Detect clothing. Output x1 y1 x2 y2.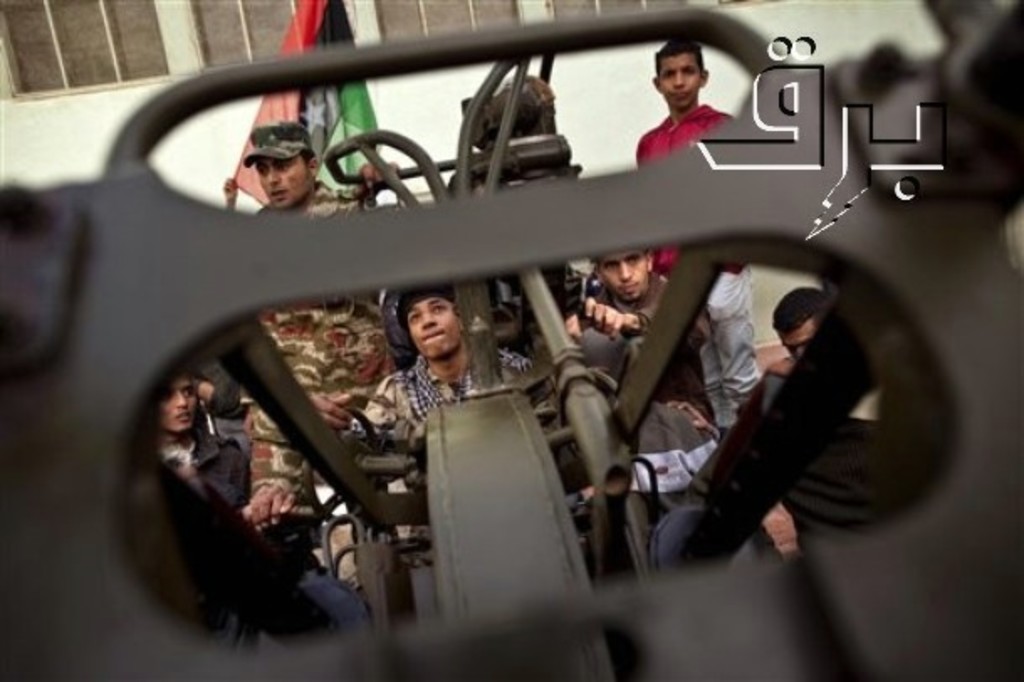
633 393 794 576.
